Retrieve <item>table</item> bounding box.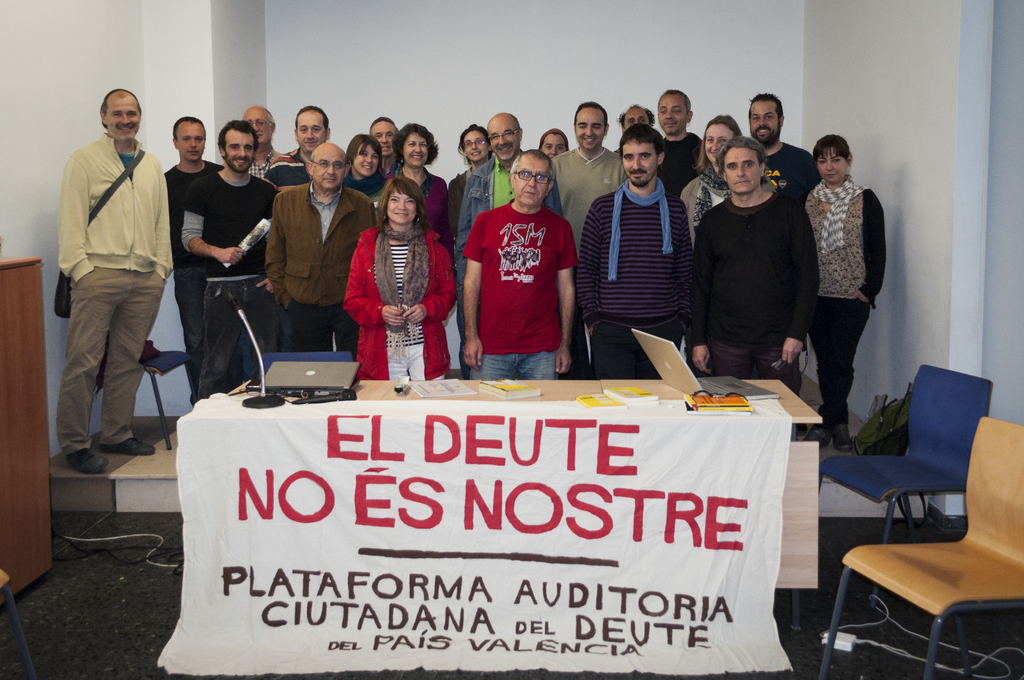
Bounding box: Rect(171, 382, 823, 634).
